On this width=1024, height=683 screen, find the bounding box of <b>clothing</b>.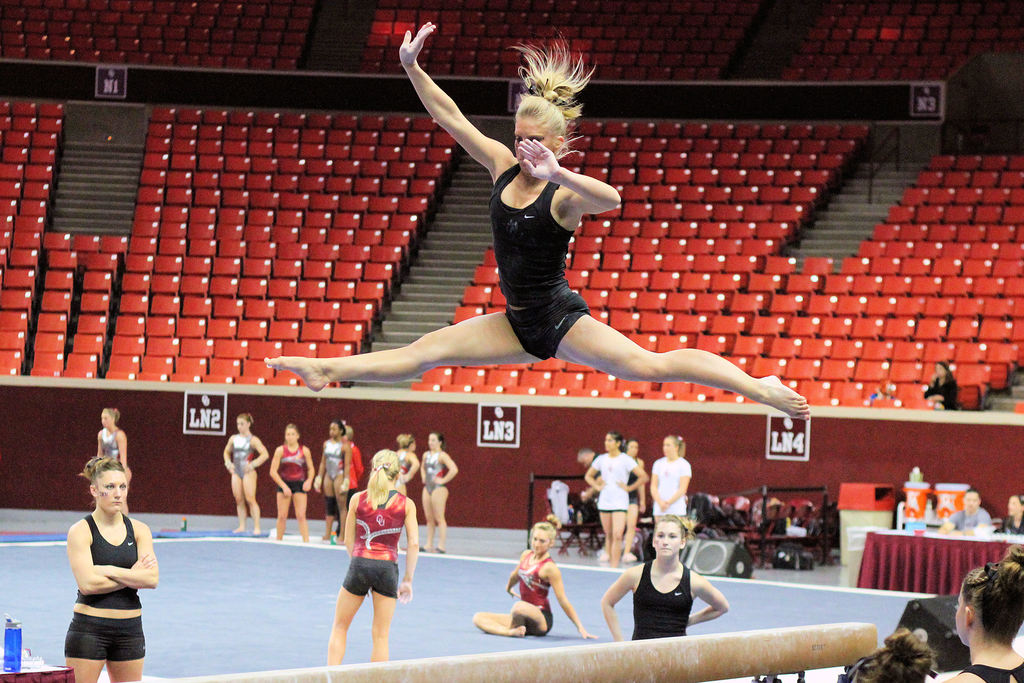
Bounding box: 492,159,591,358.
